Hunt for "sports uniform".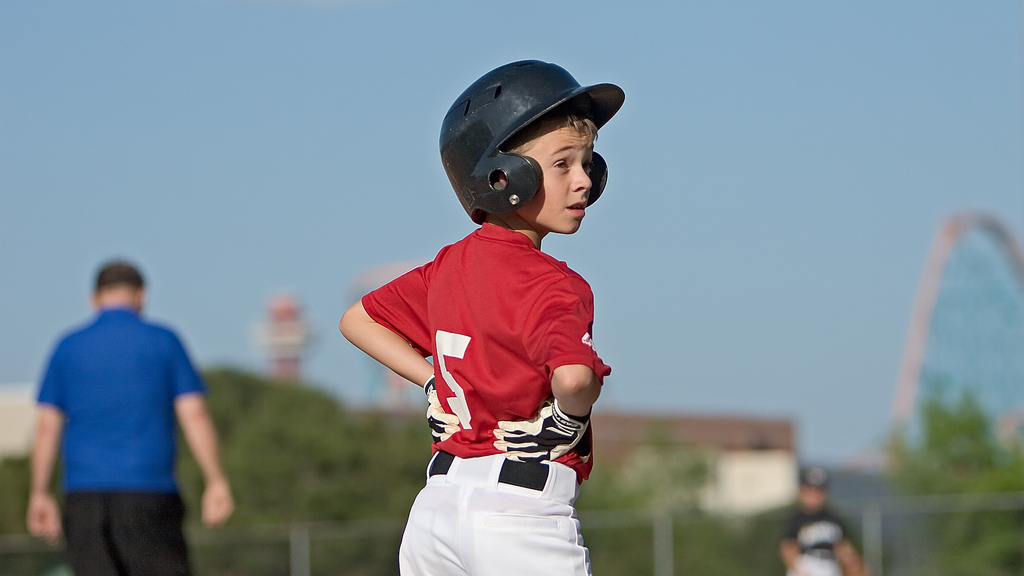
Hunted down at l=340, t=70, r=641, b=556.
